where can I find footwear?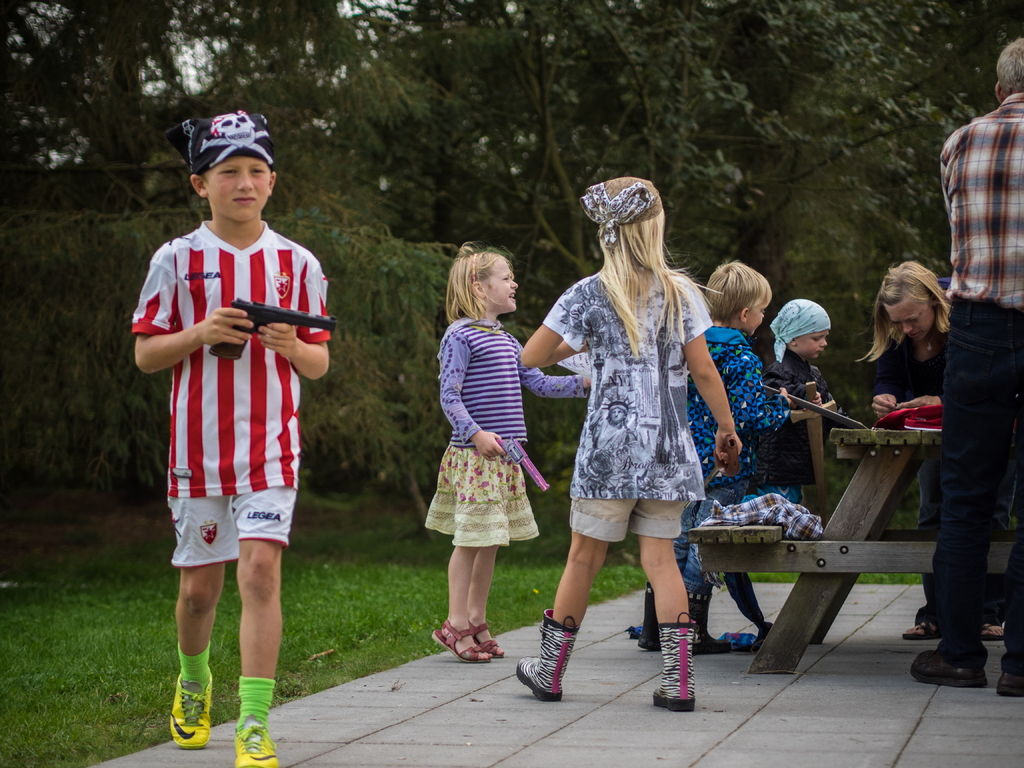
You can find it at [x1=910, y1=647, x2=984, y2=687].
